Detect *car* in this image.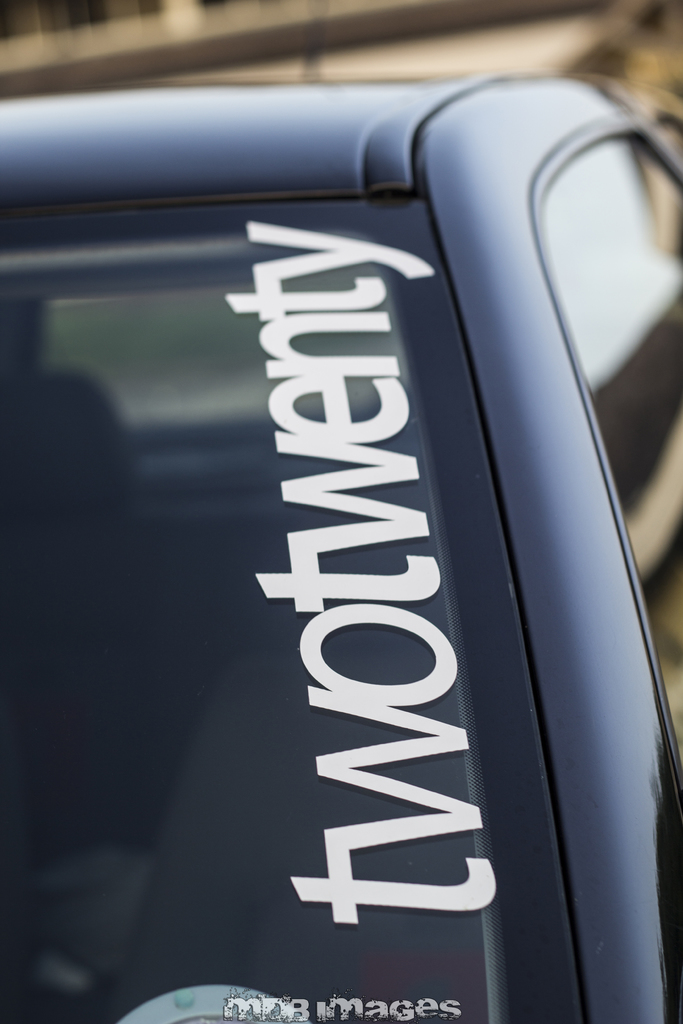
Detection: (0,0,682,1023).
